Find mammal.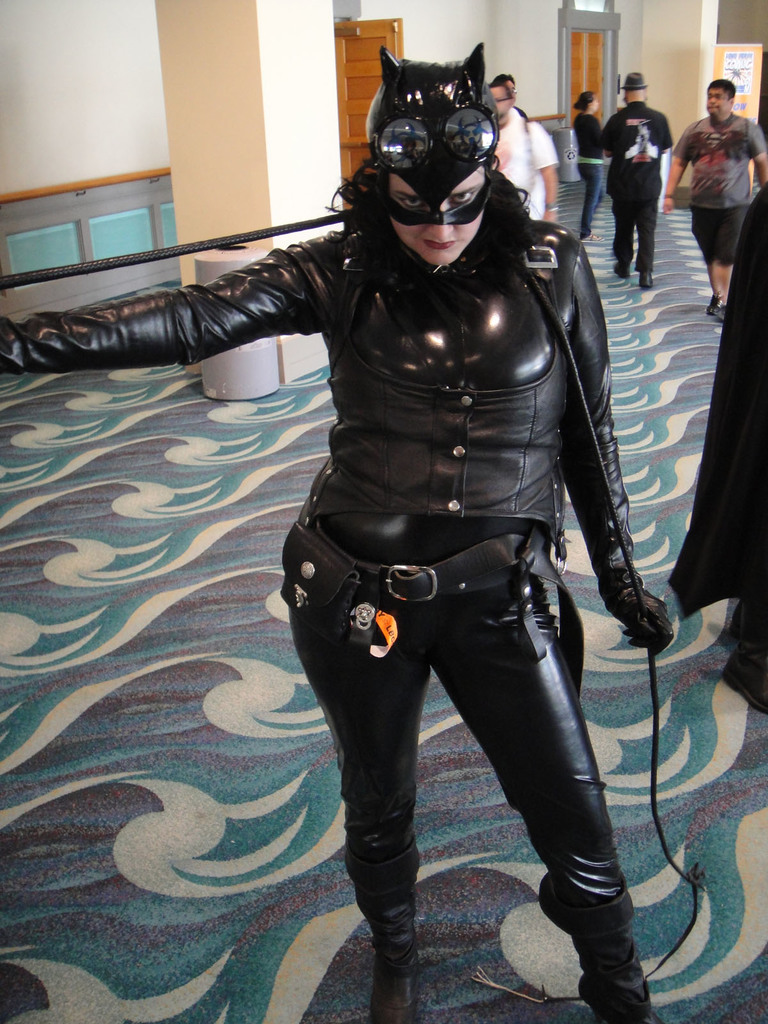
left=597, top=67, right=678, bottom=294.
